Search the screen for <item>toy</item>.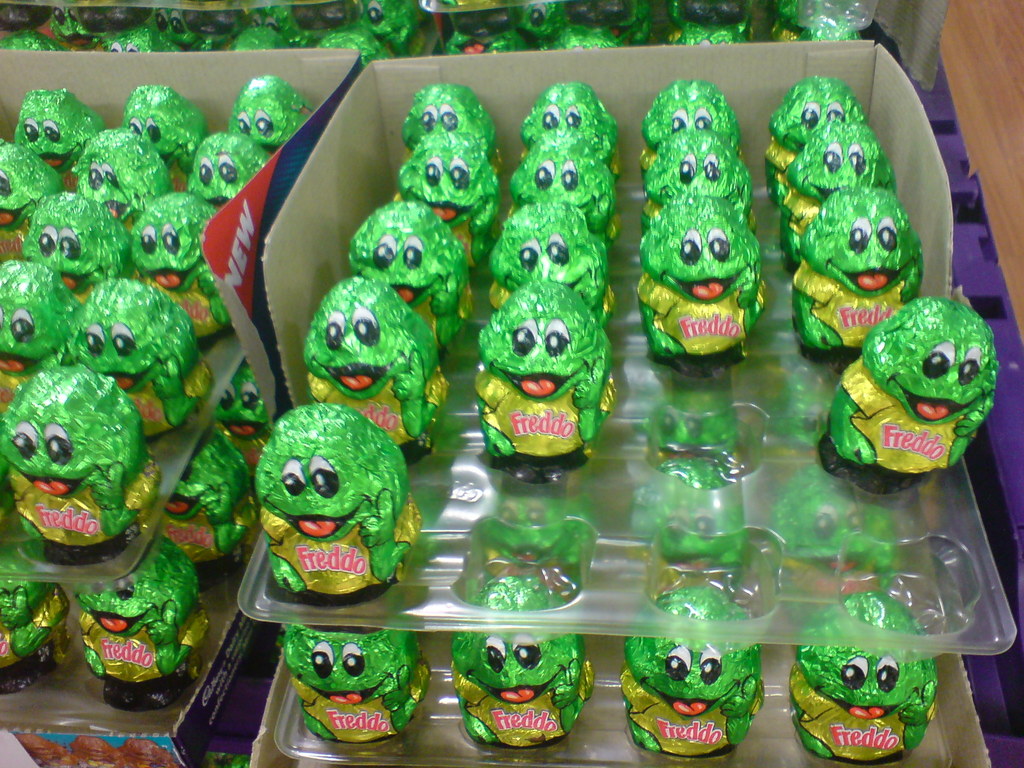
Found at (768, 468, 922, 627).
